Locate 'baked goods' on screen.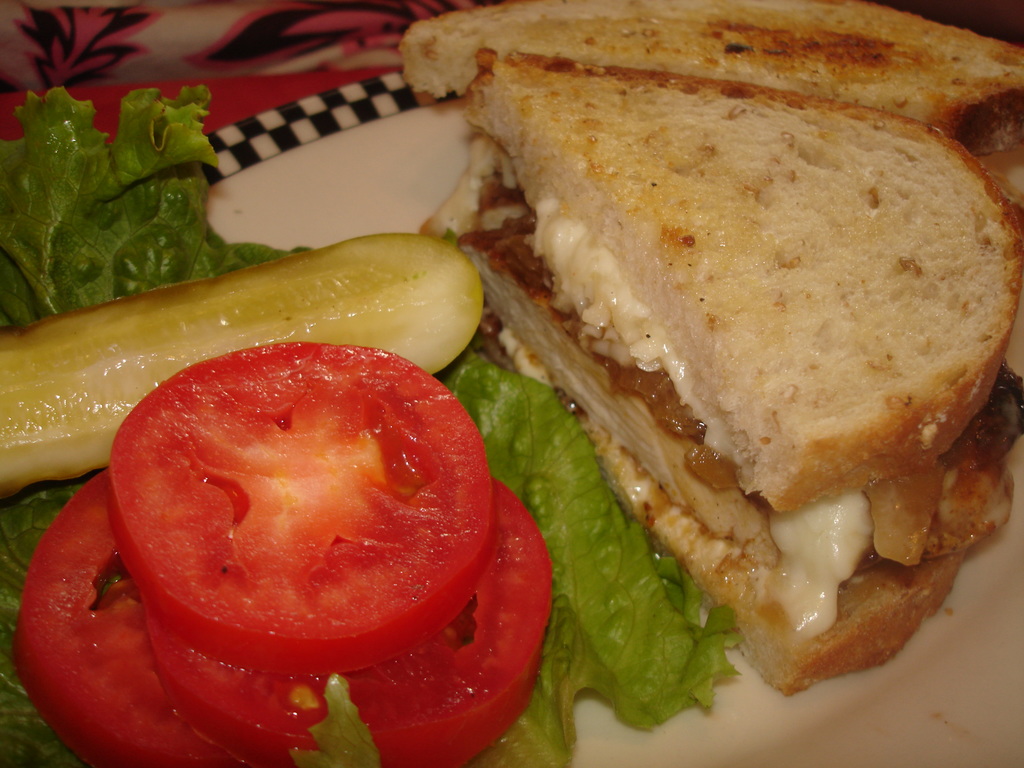
On screen at x1=420 y1=49 x2=1023 y2=695.
